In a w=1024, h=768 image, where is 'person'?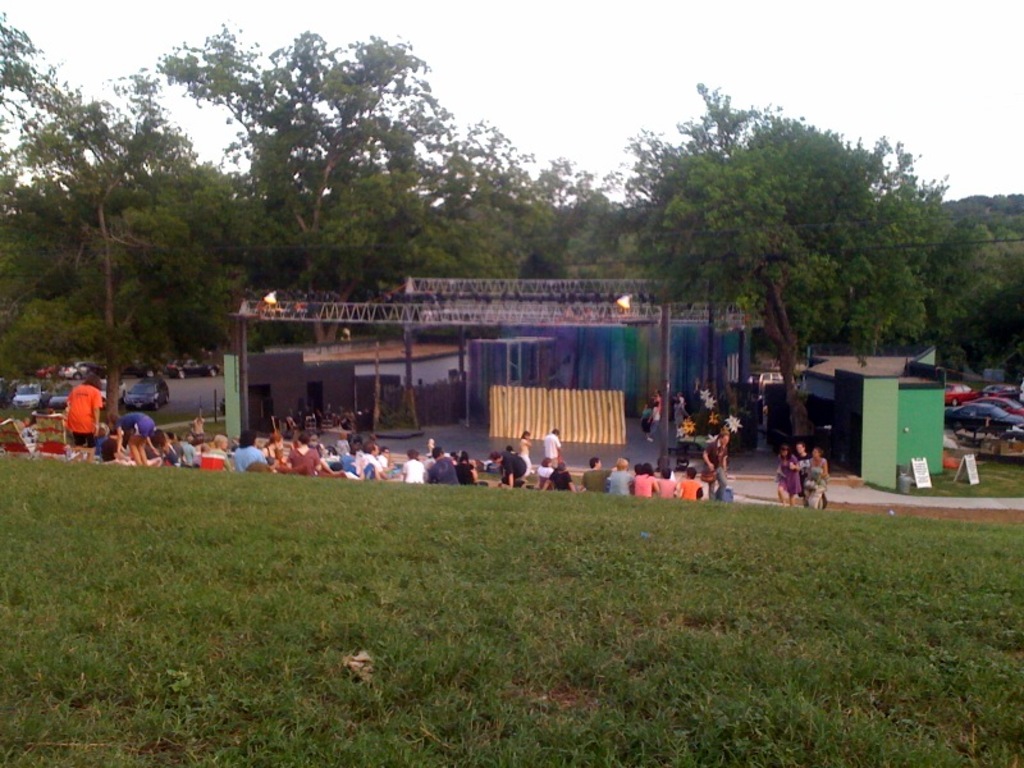
(x1=99, y1=430, x2=140, y2=465).
